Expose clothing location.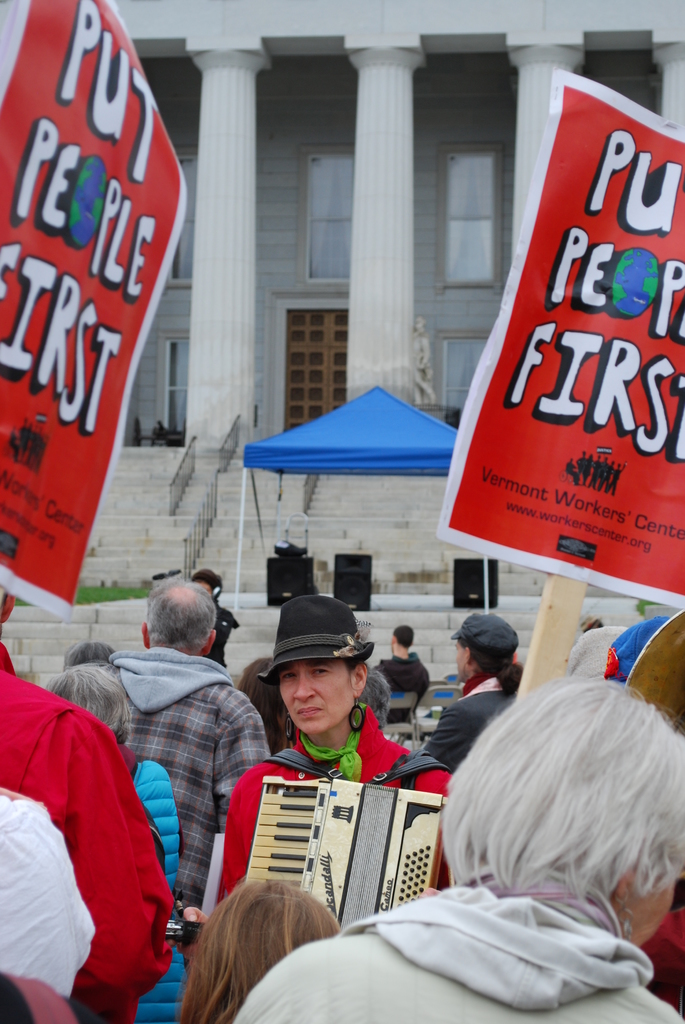
Exposed at locate(223, 700, 452, 903).
